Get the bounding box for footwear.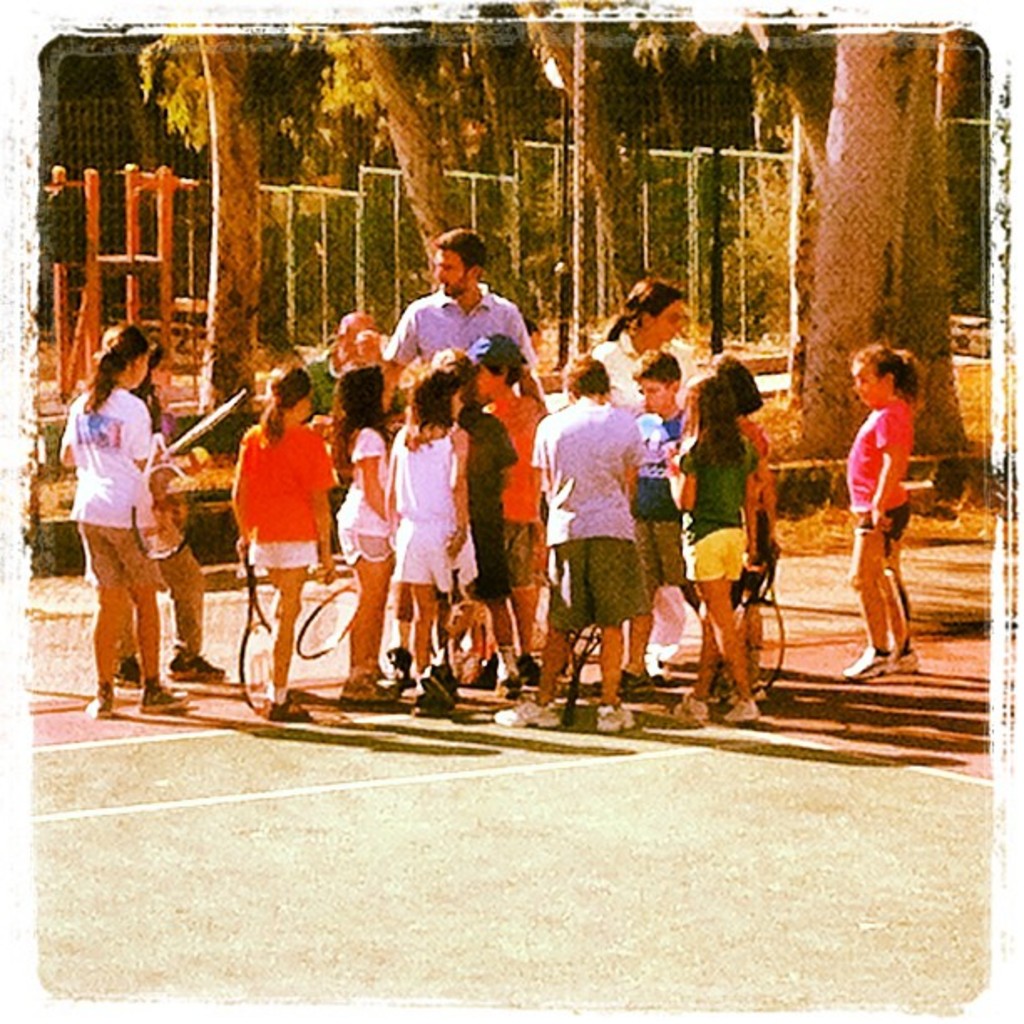
select_region(723, 691, 751, 718).
